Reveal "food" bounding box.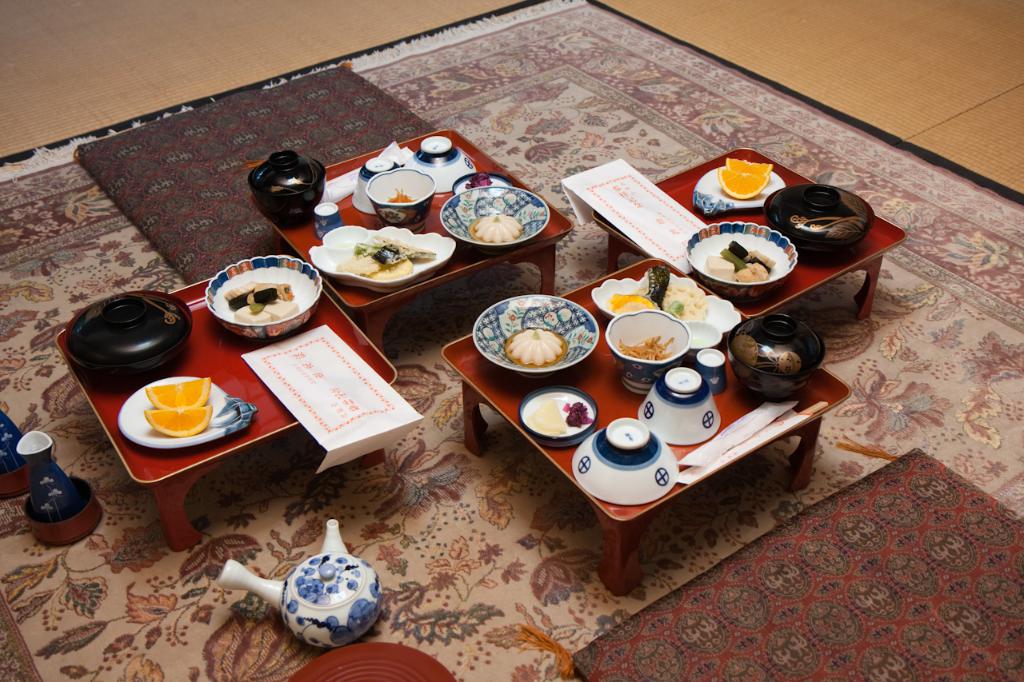
Revealed: left=466, top=210, right=522, bottom=246.
